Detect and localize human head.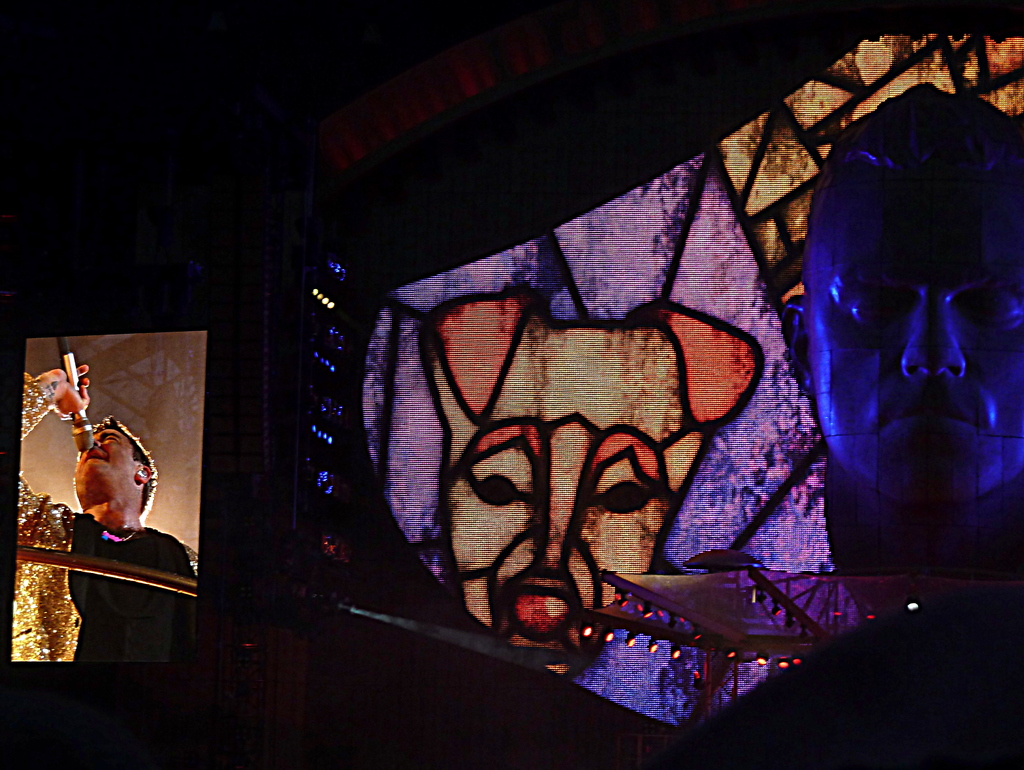
Localized at bbox=(436, 321, 714, 679).
